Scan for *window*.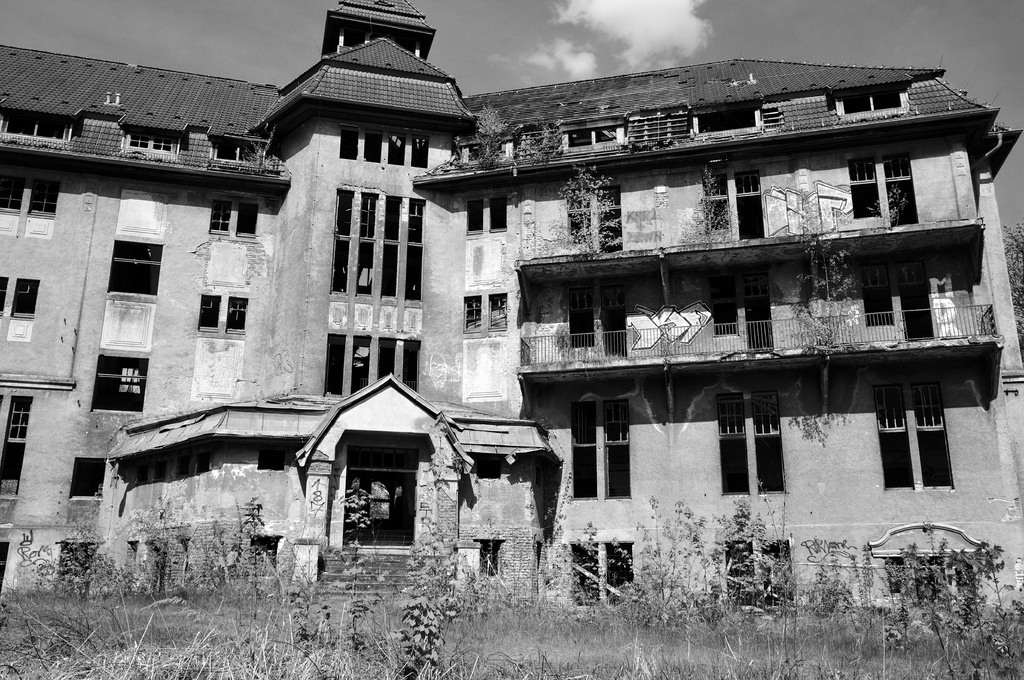
Scan result: {"x1": 733, "y1": 386, "x2": 799, "y2": 504}.
